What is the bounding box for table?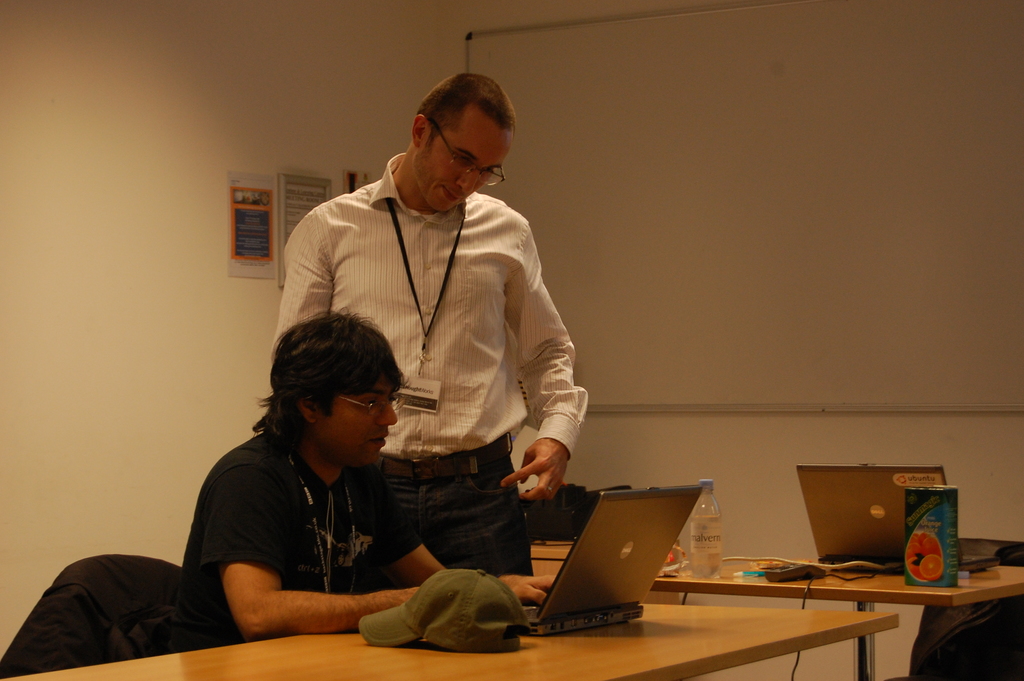
locate(0, 615, 902, 680).
